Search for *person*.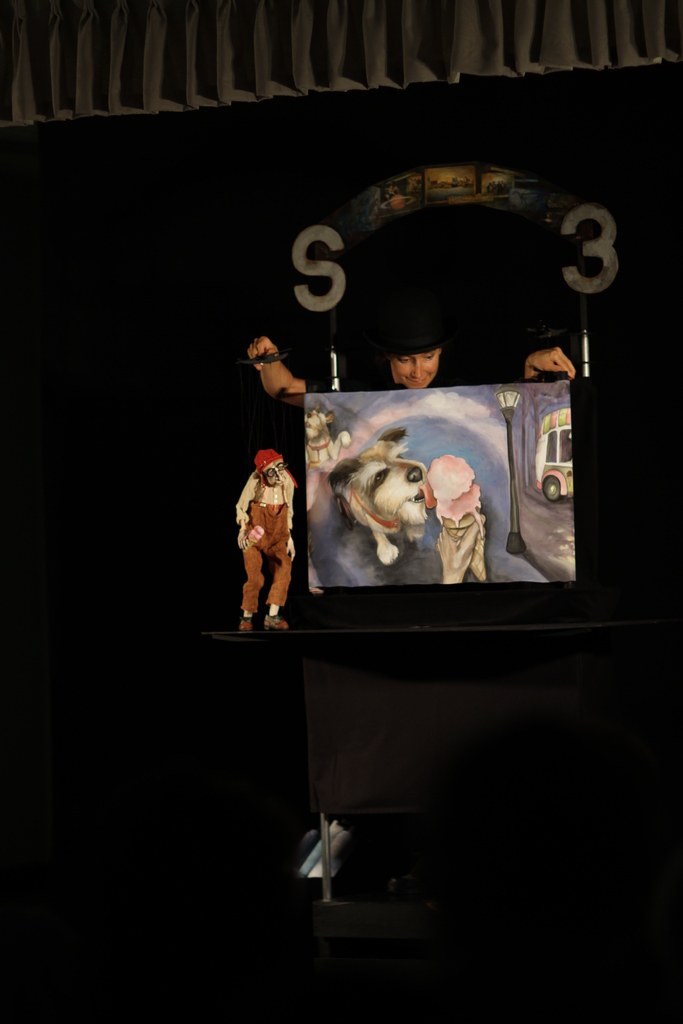
Found at 236, 428, 306, 630.
